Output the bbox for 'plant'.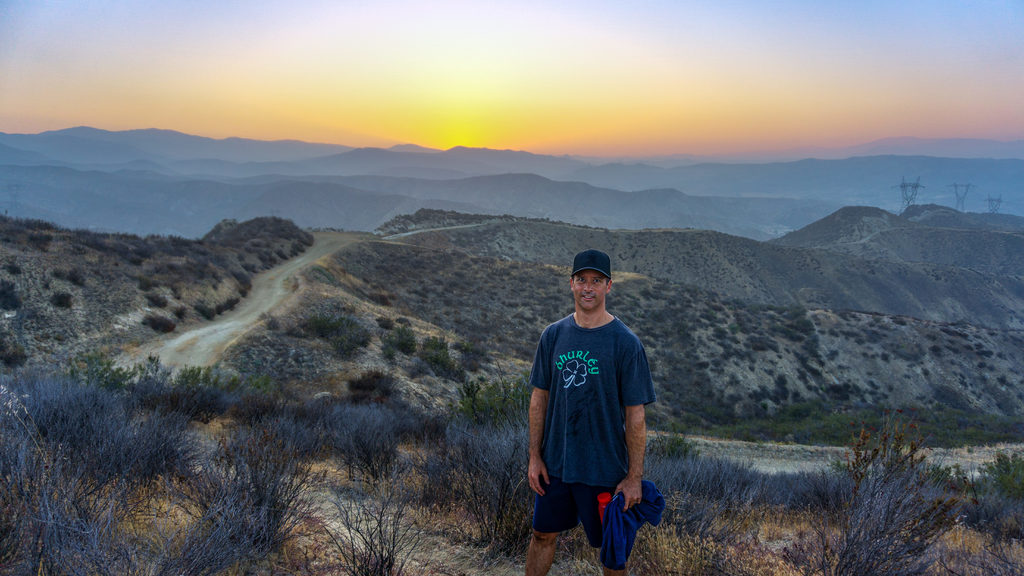
{"left": 47, "top": 290, "right": 80, "bottom": 306}.
